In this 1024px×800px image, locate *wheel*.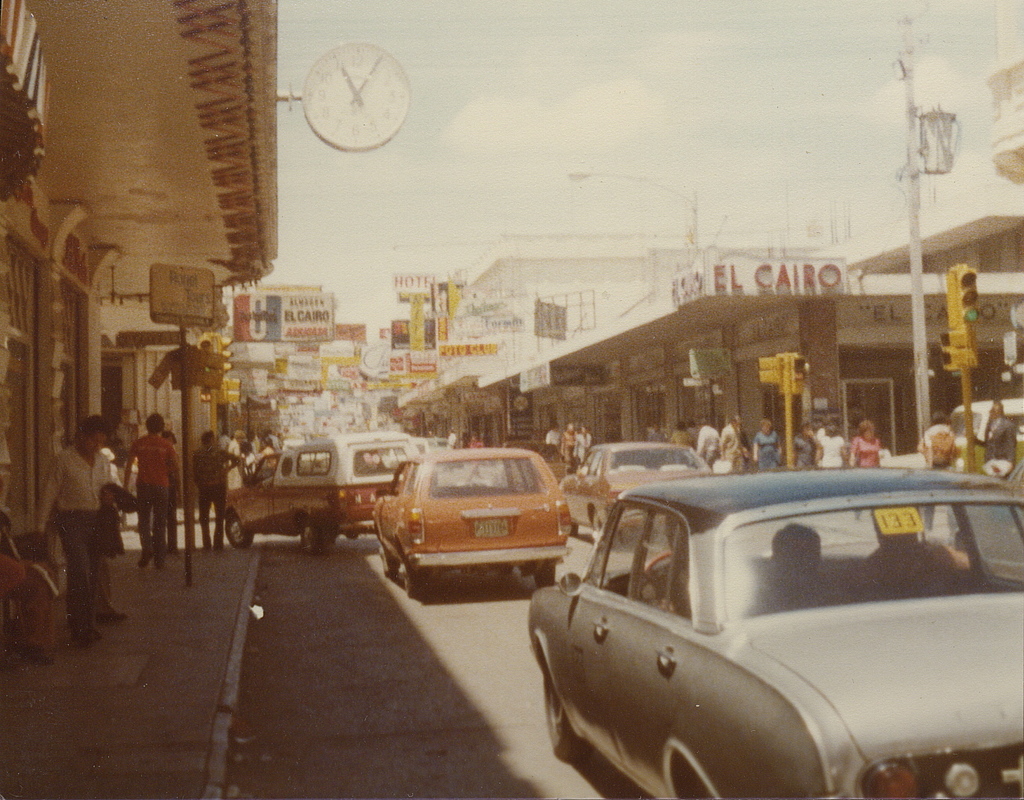
Bounding box: (226,515,255,549).
